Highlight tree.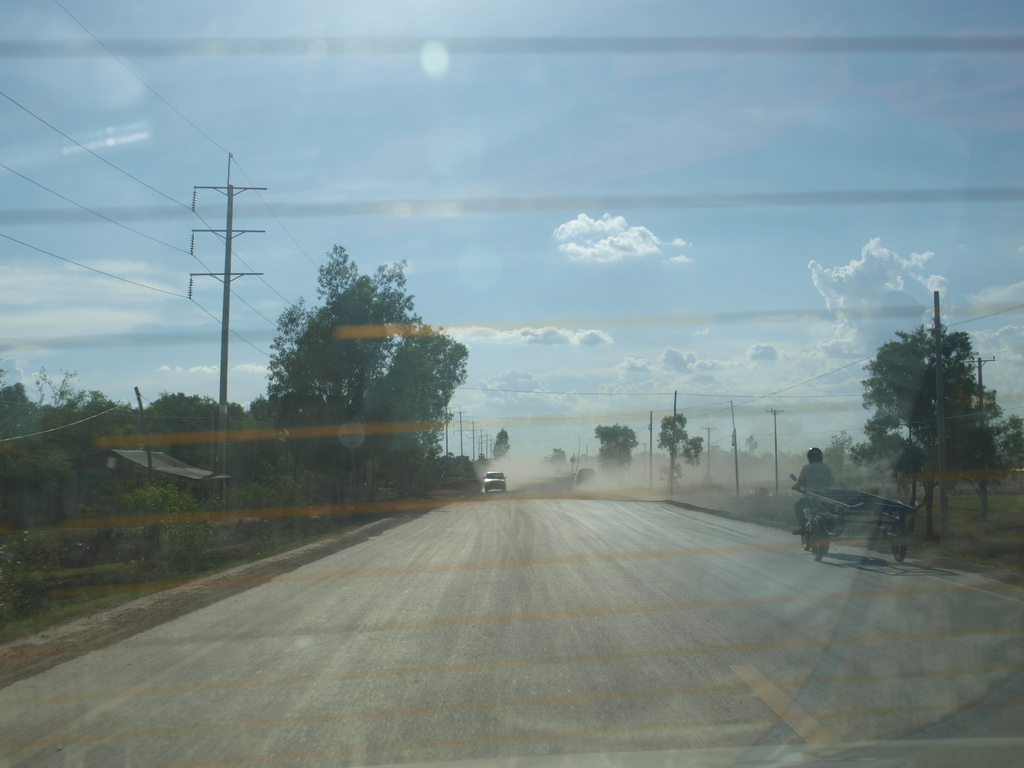
Highlighted region: (left=486, top=421, right=513, bottom=482).
